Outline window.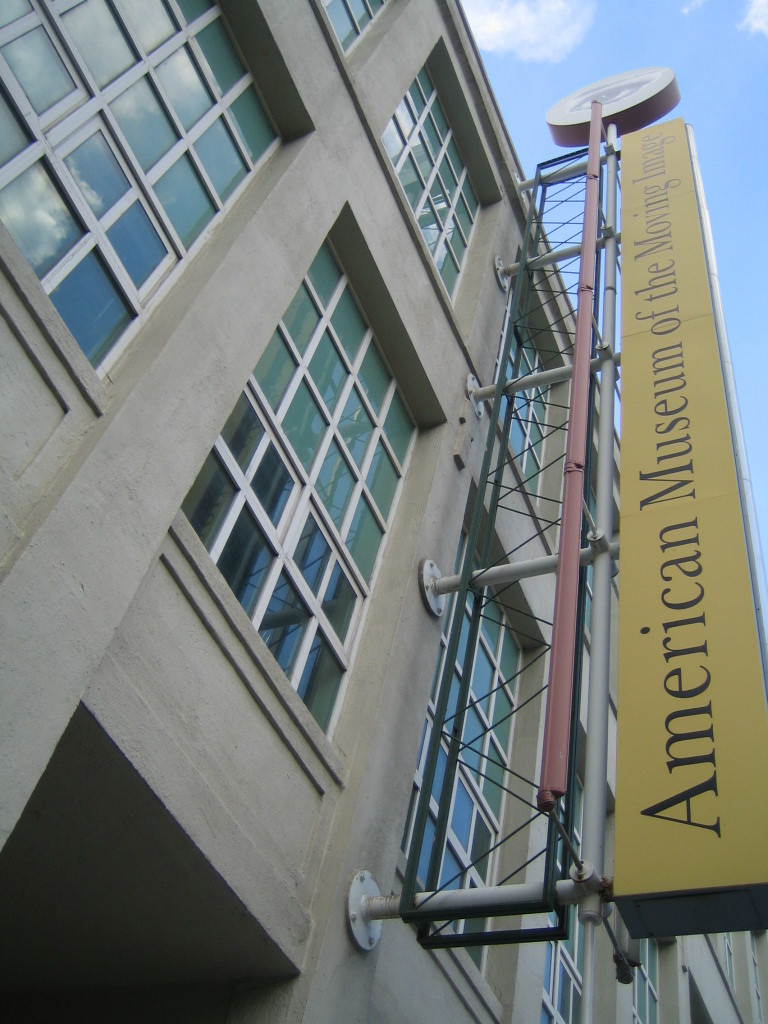
Outline: {"left": 524, "top": 766, "right": 595, "bottom": 1023}.
